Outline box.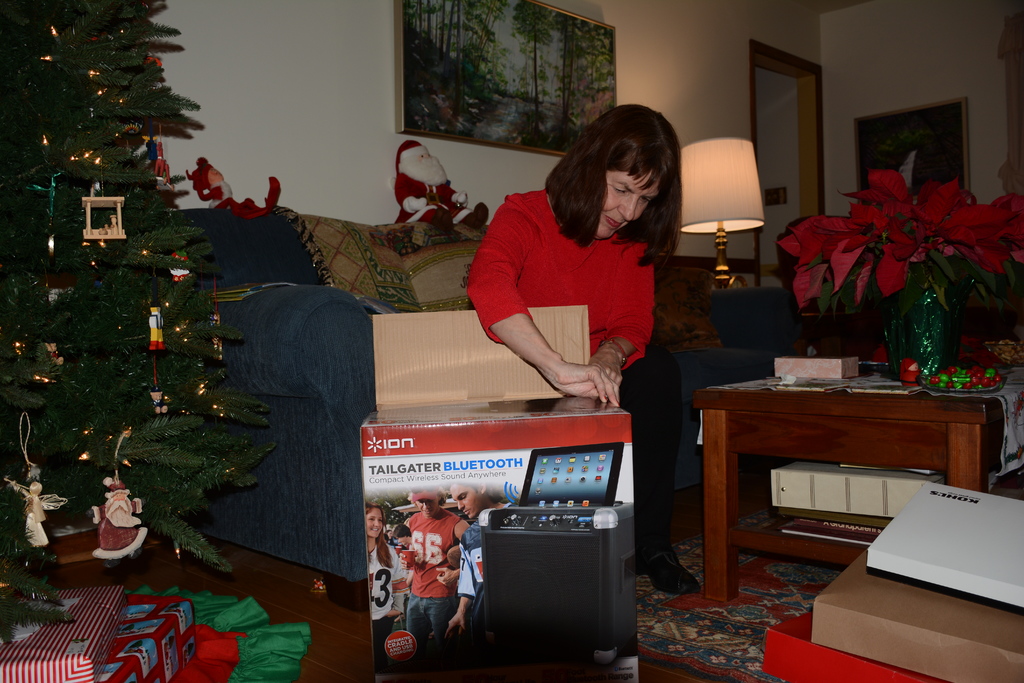
Outline: (left=98, top=592, right=199, bottom=682).
